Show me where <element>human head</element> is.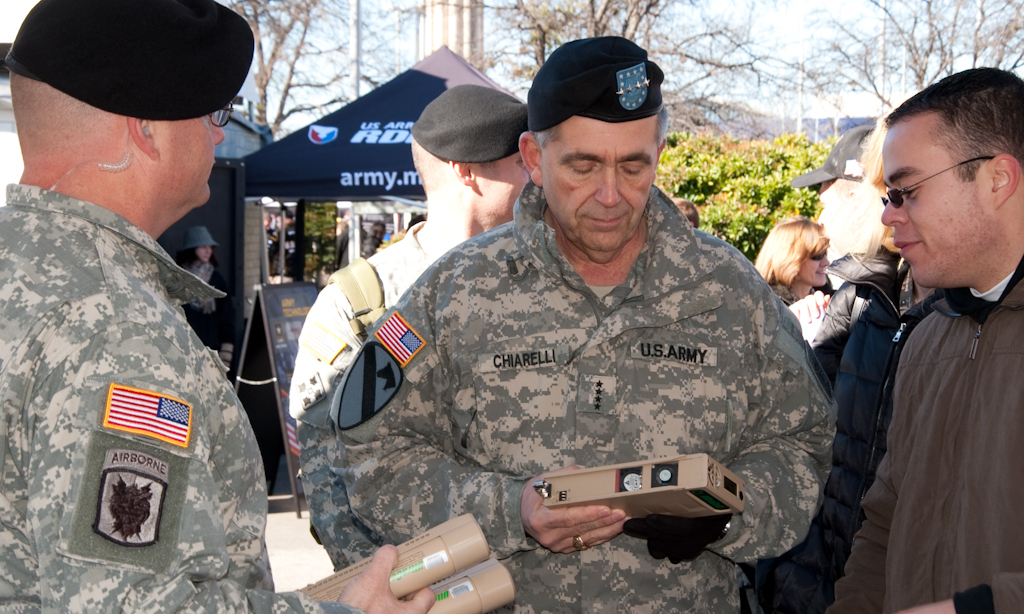
<element>human head</element> is at [left=518, top=41, right=671, bottom=250].
